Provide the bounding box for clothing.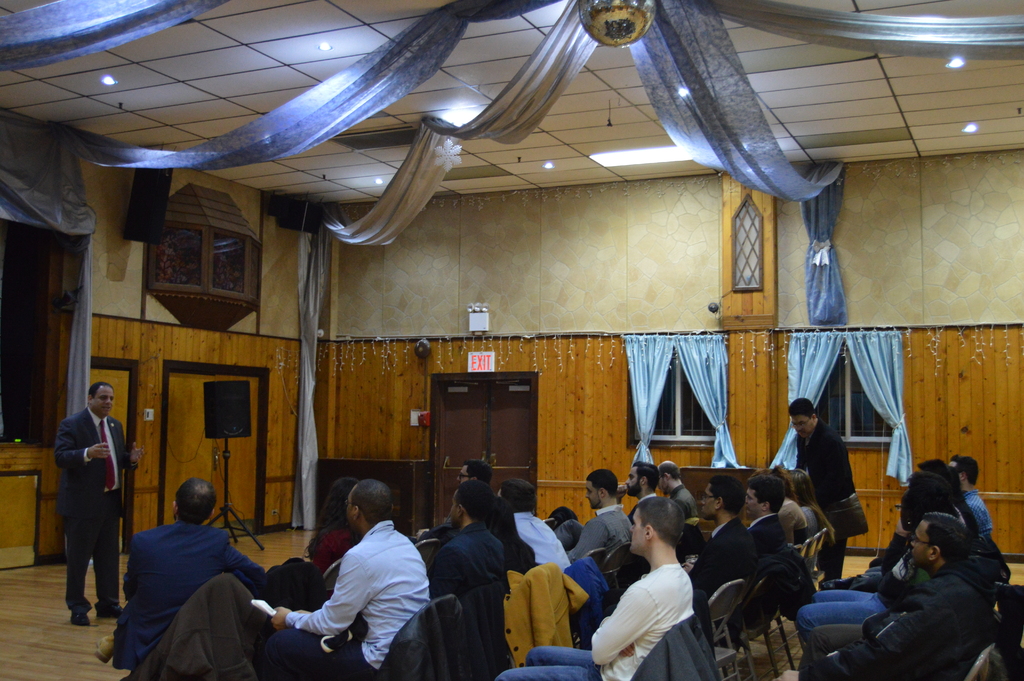
box=[54, 407, 139, 612].
